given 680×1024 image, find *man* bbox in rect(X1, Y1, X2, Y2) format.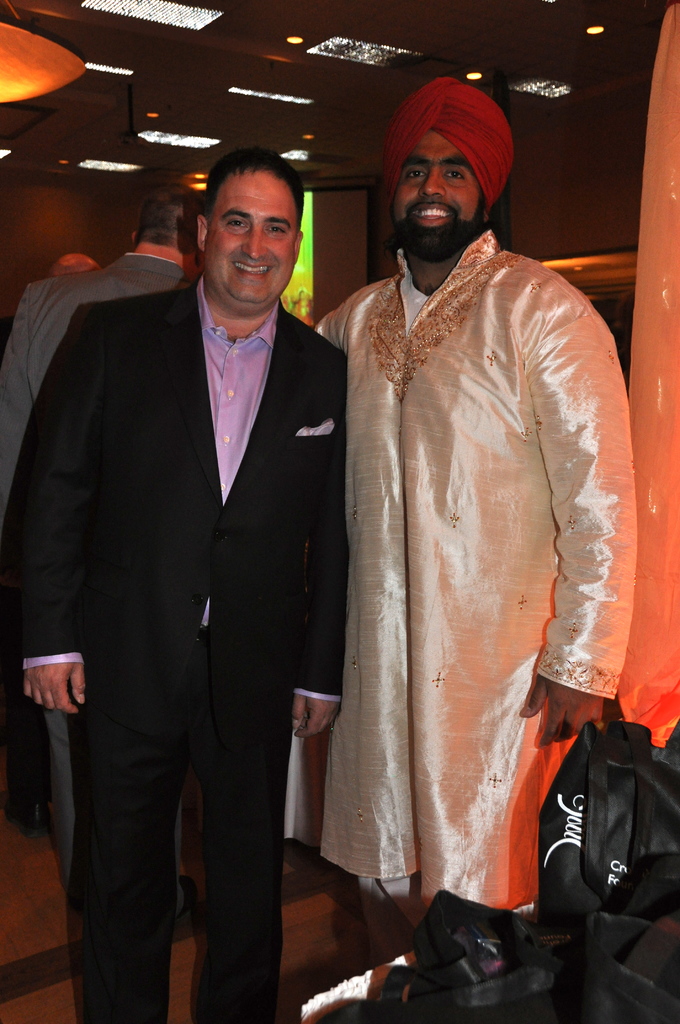
rect(0, 184, 199, 896).
